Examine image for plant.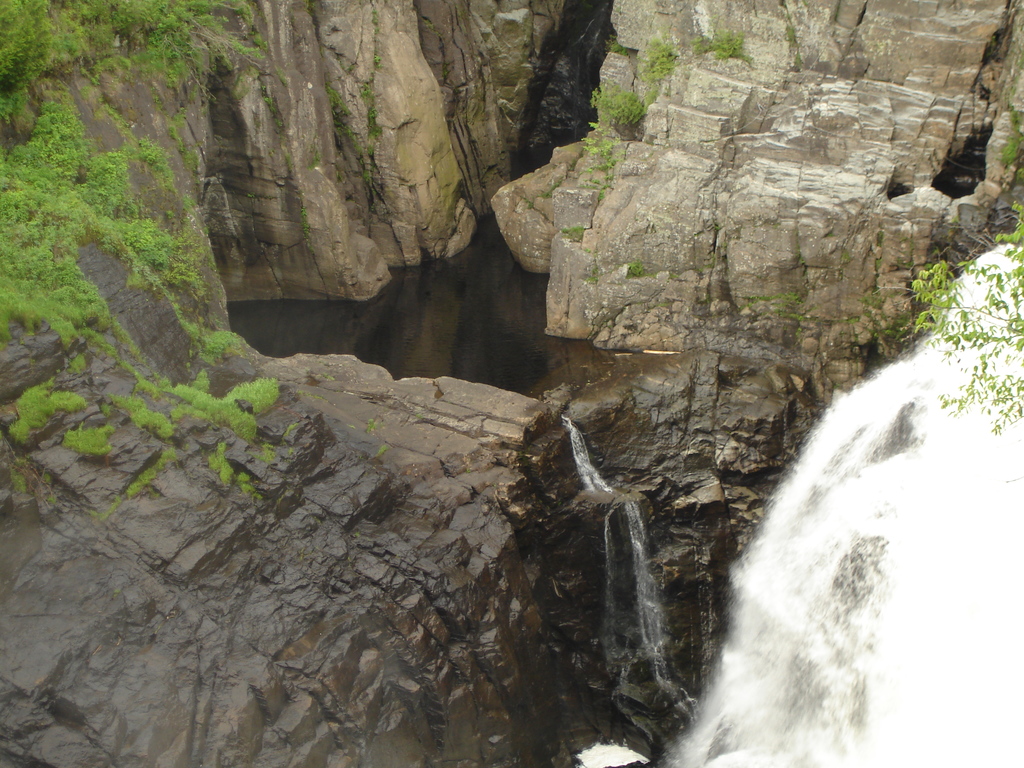
Examination result: box=[639, 33, 680, 79].
